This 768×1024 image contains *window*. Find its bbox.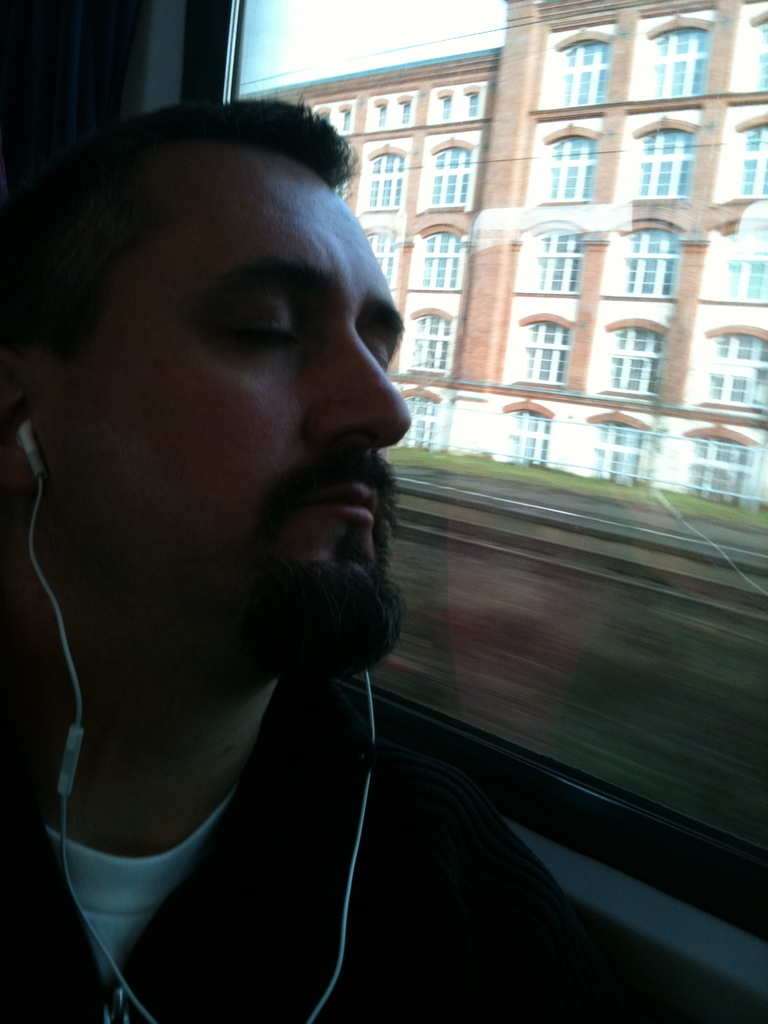
(x1=539, y1=120, x2=605, y2=202).
